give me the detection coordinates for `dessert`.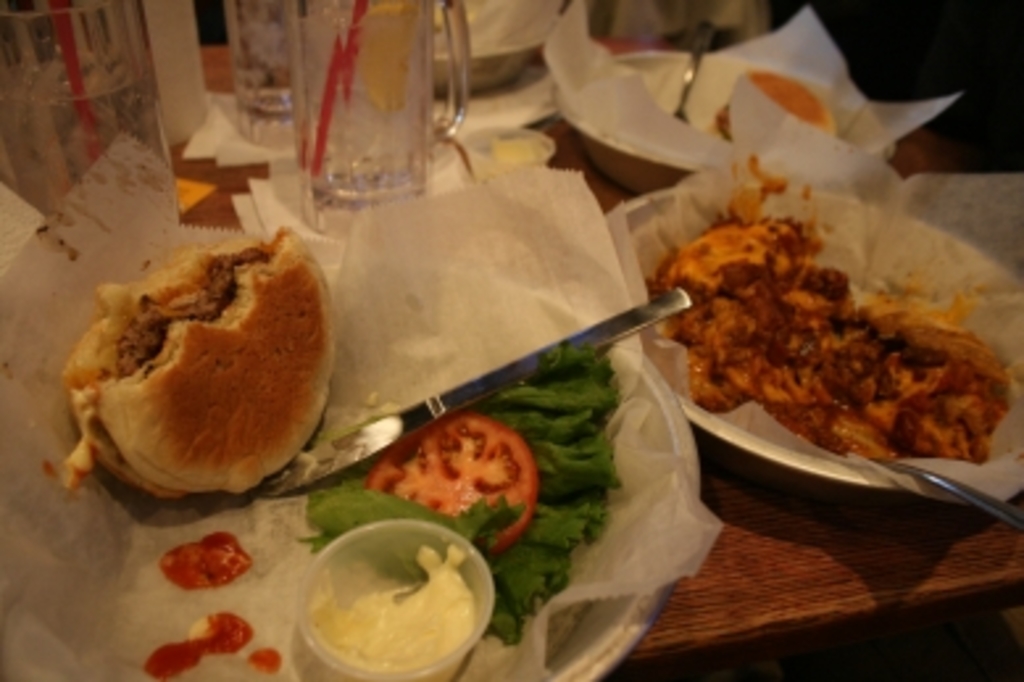
crop(53, 237, 332, 516).
